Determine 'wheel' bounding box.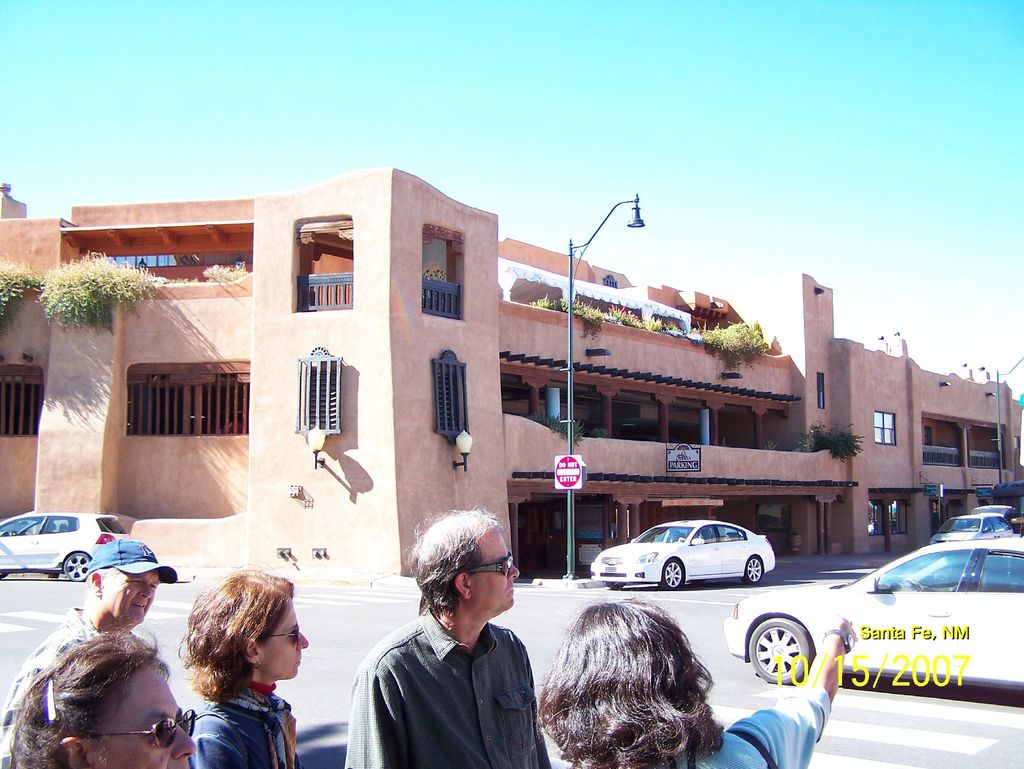
Determined: (left=744, top=556, right=764, bottom=585).
